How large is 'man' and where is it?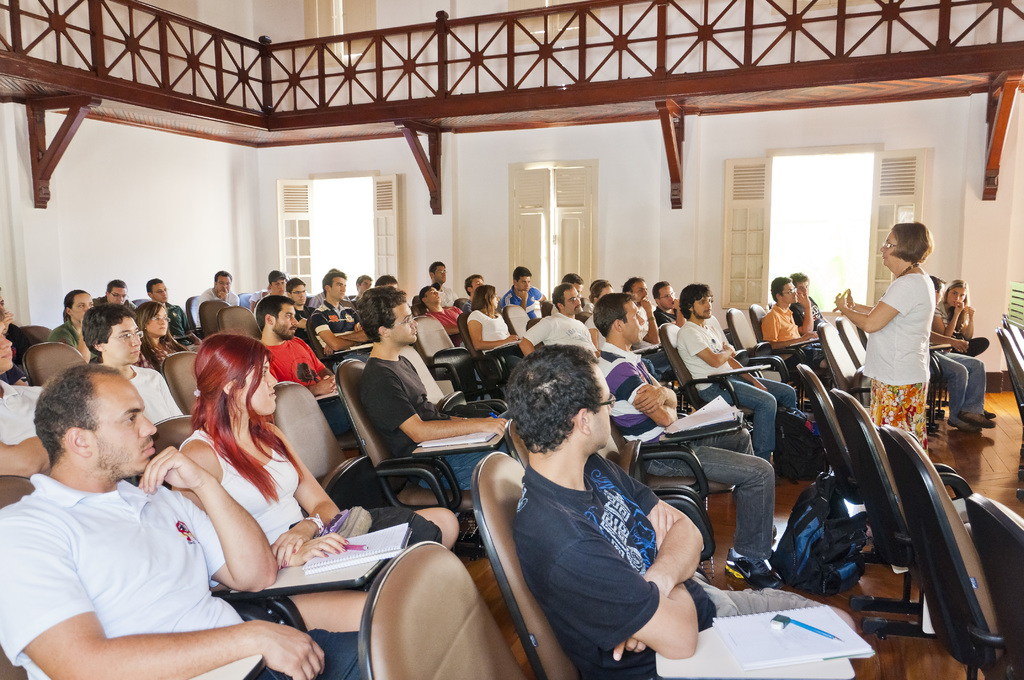
Bounding box: (431,257,461,302).
